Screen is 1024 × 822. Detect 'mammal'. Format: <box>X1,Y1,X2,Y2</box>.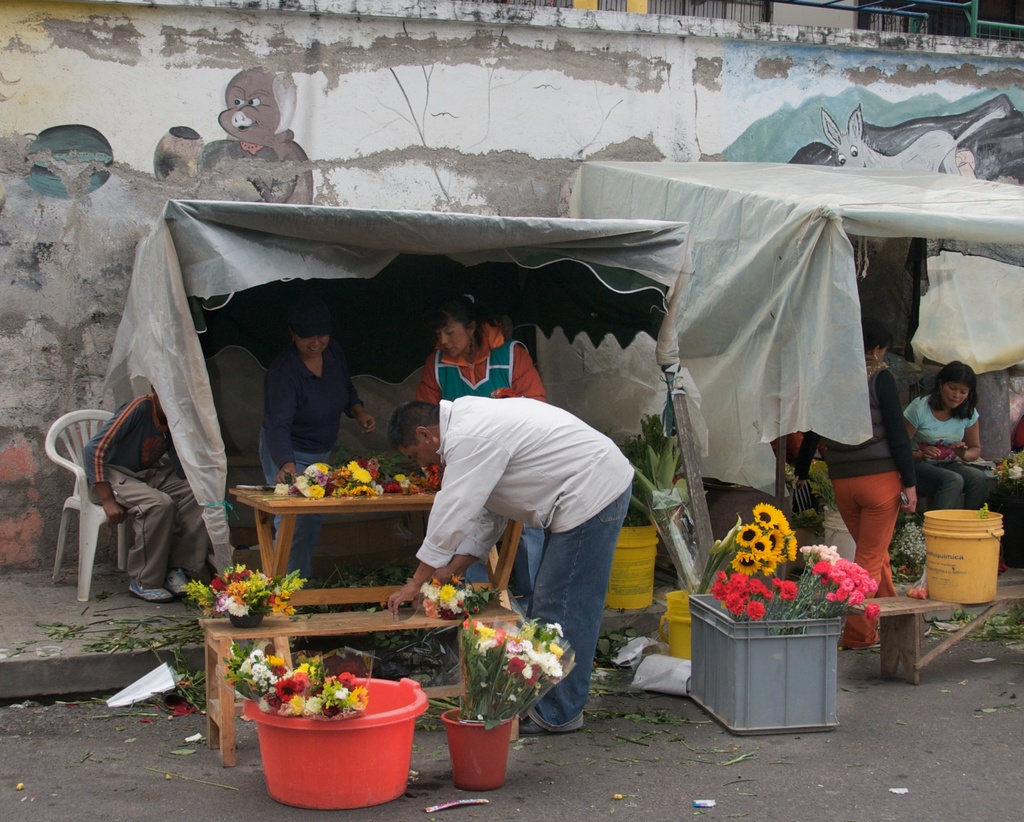
<box>819,102,1004,173</box>.
